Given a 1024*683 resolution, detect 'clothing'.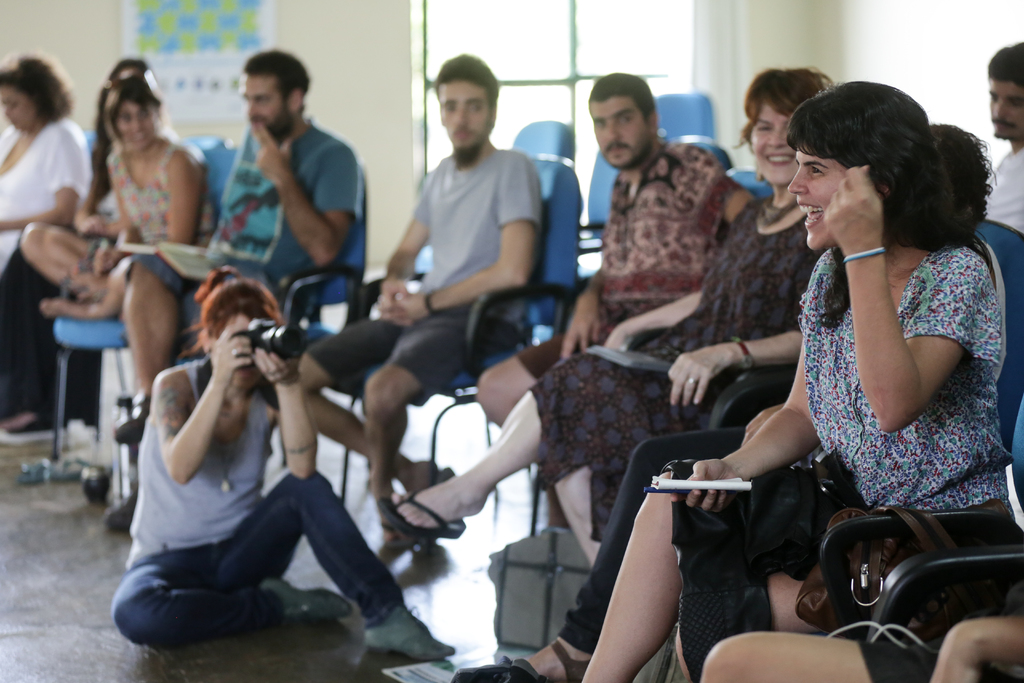
0/130/101/420.
